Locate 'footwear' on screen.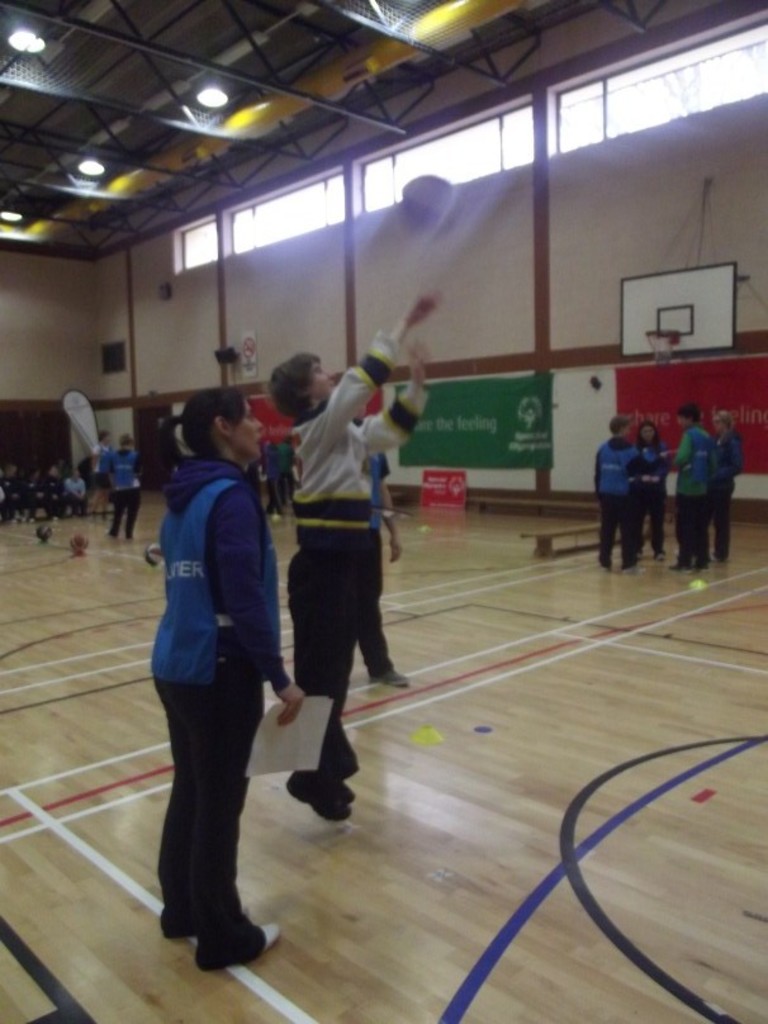
On screen at 370/669/406/686.
